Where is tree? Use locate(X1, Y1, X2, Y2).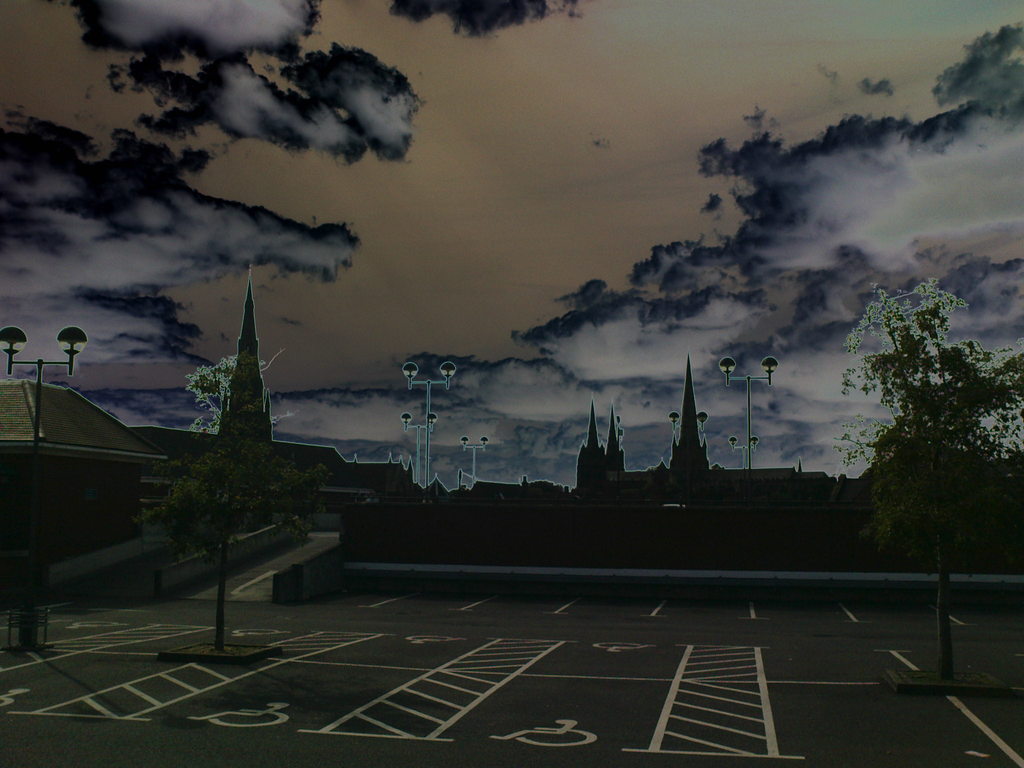
locate(184, 279, 280, 537).
